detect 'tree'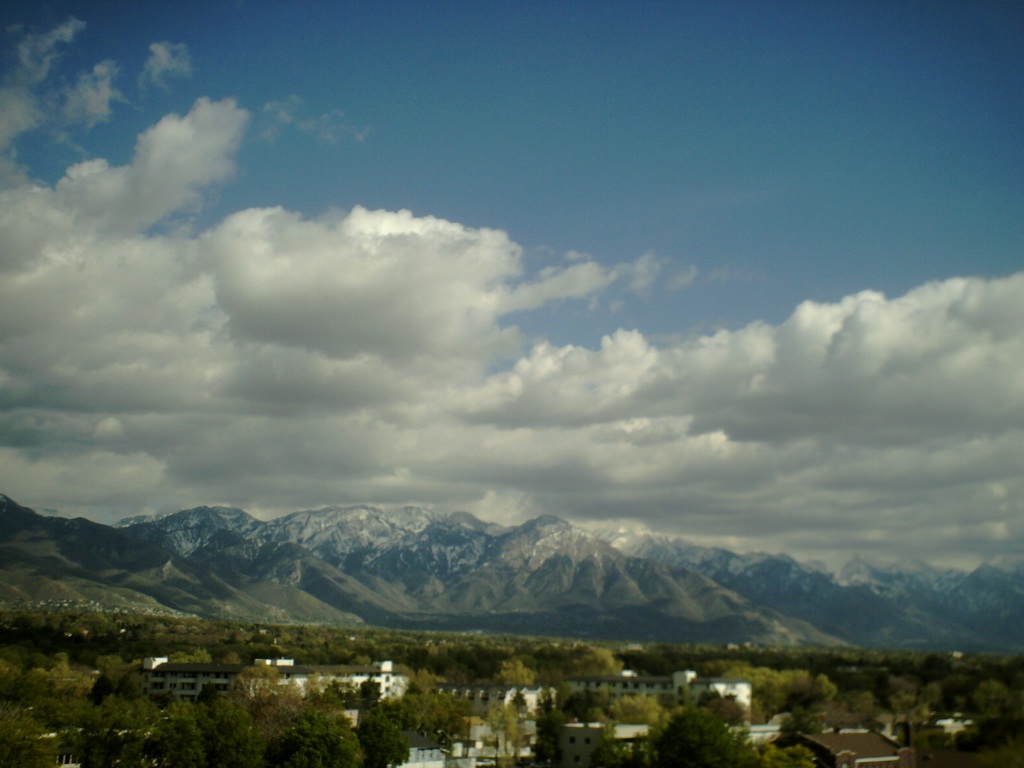
{"left": 267, "top": 715, "right": 365, "bottom": 767}
